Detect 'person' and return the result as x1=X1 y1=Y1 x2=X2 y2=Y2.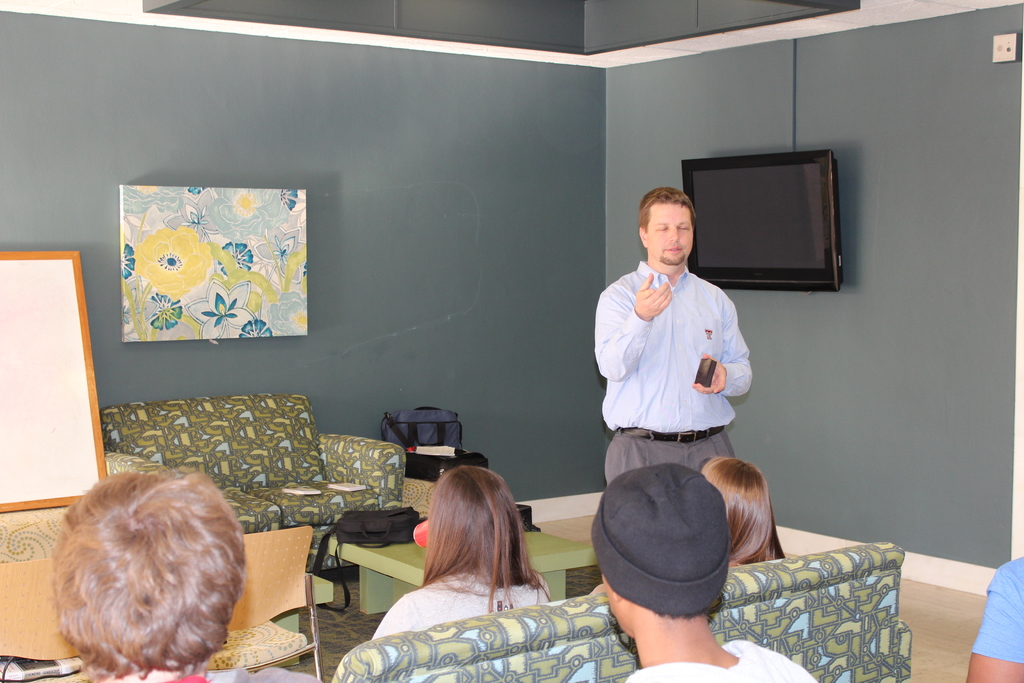
x1=969 y1=553 x2=1023 y2=682.
